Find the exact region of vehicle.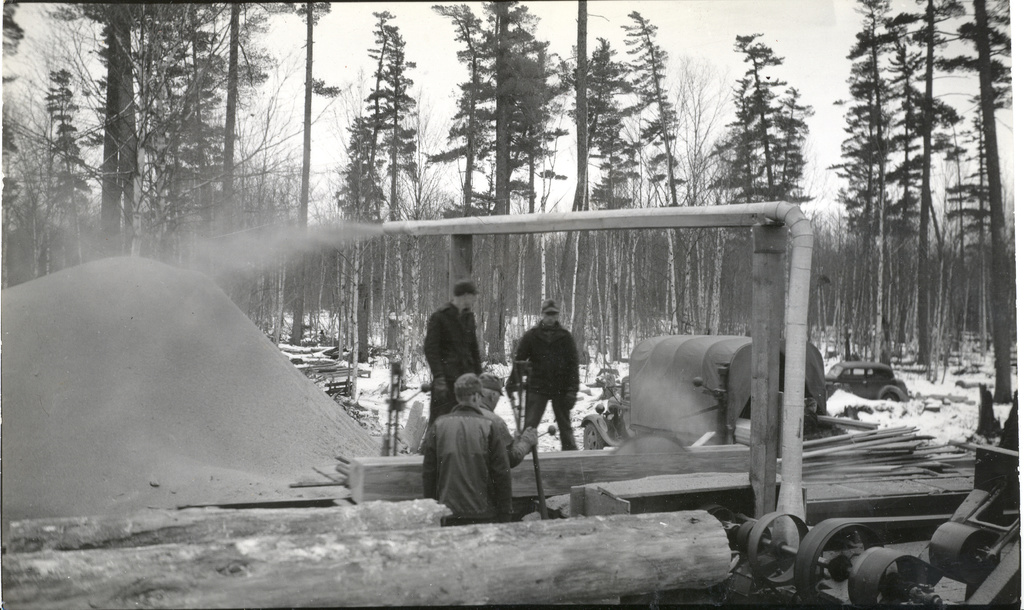
Exact region: l=819, t=355, r=906, b=407.
